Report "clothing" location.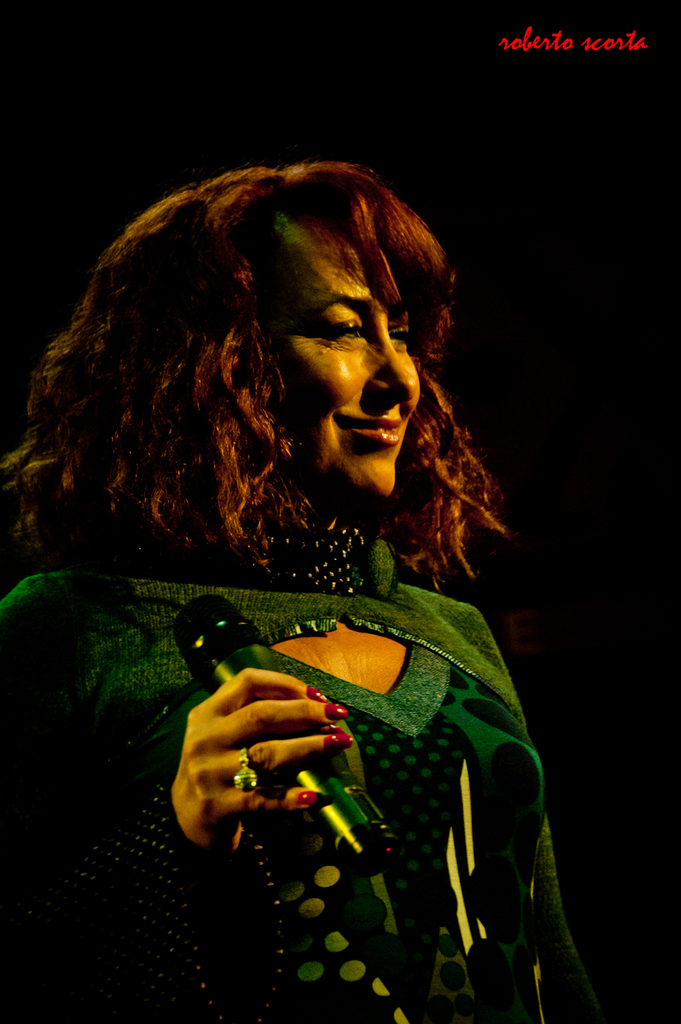
Report: 0,505,586,1023.
